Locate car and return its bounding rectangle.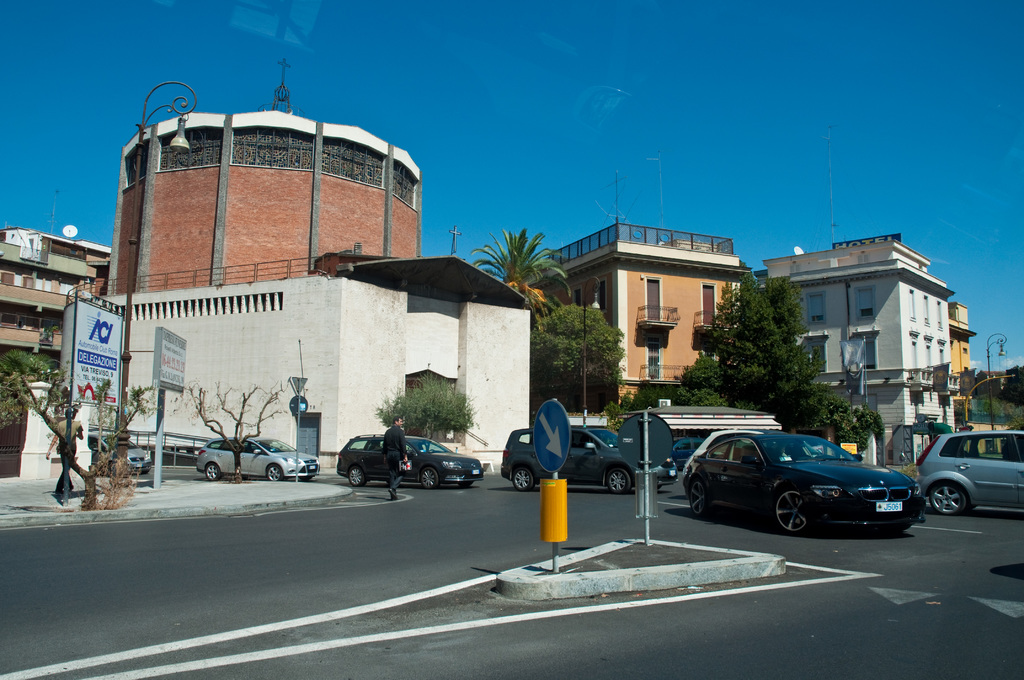
l=676, t=426, r=922, b=535.
